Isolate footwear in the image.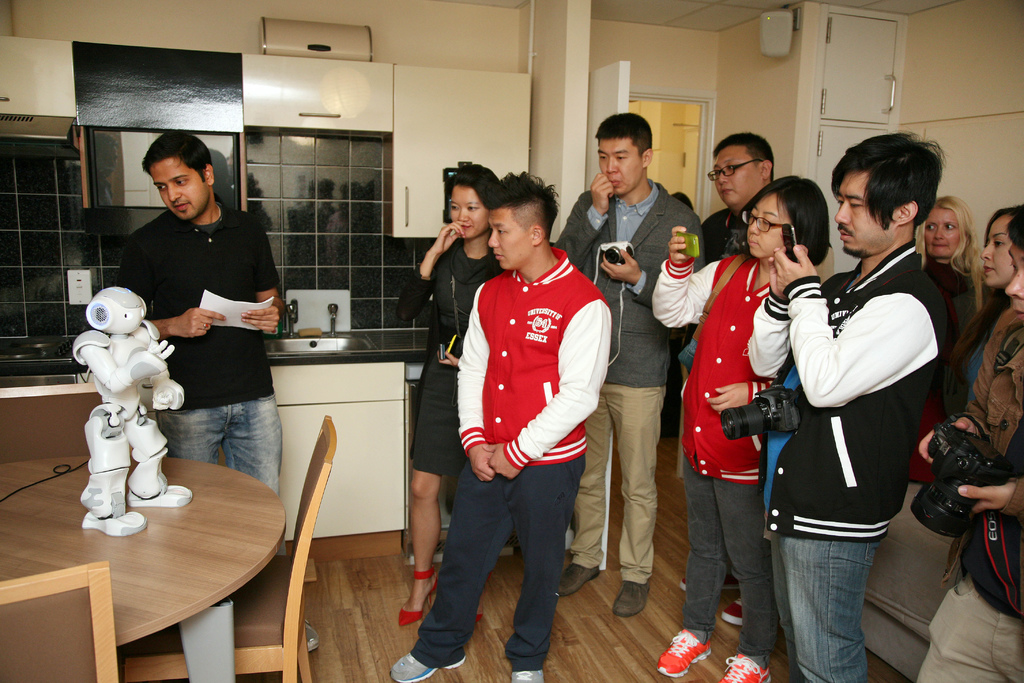
Isolated region: bbox=(513, 663, 543, 682).
